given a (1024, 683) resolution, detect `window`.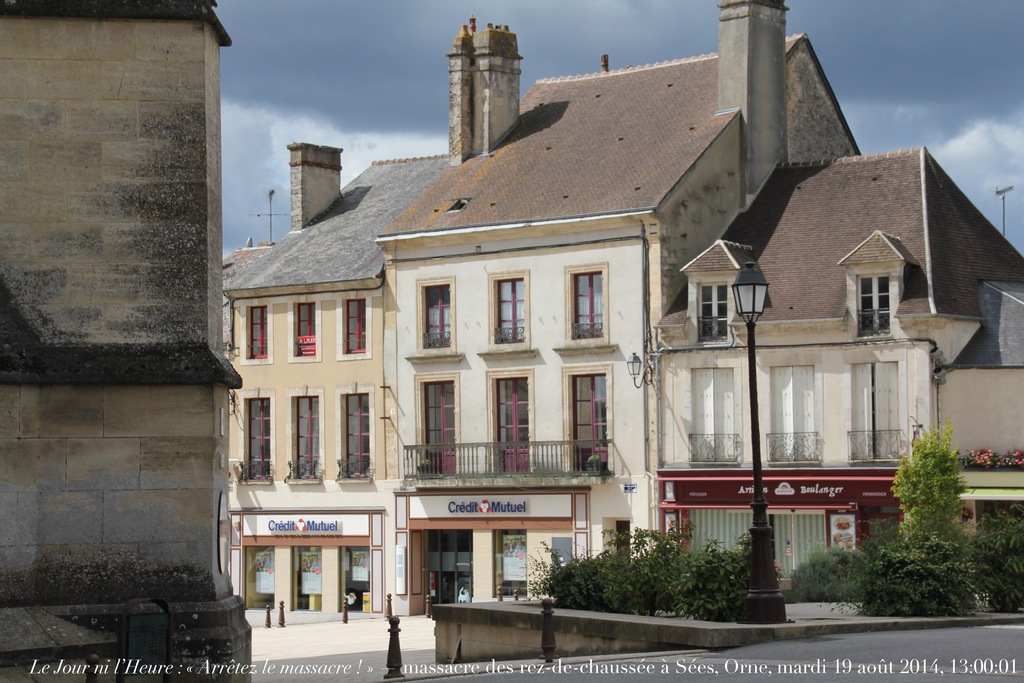
<box>295,397,319,477</box>.
